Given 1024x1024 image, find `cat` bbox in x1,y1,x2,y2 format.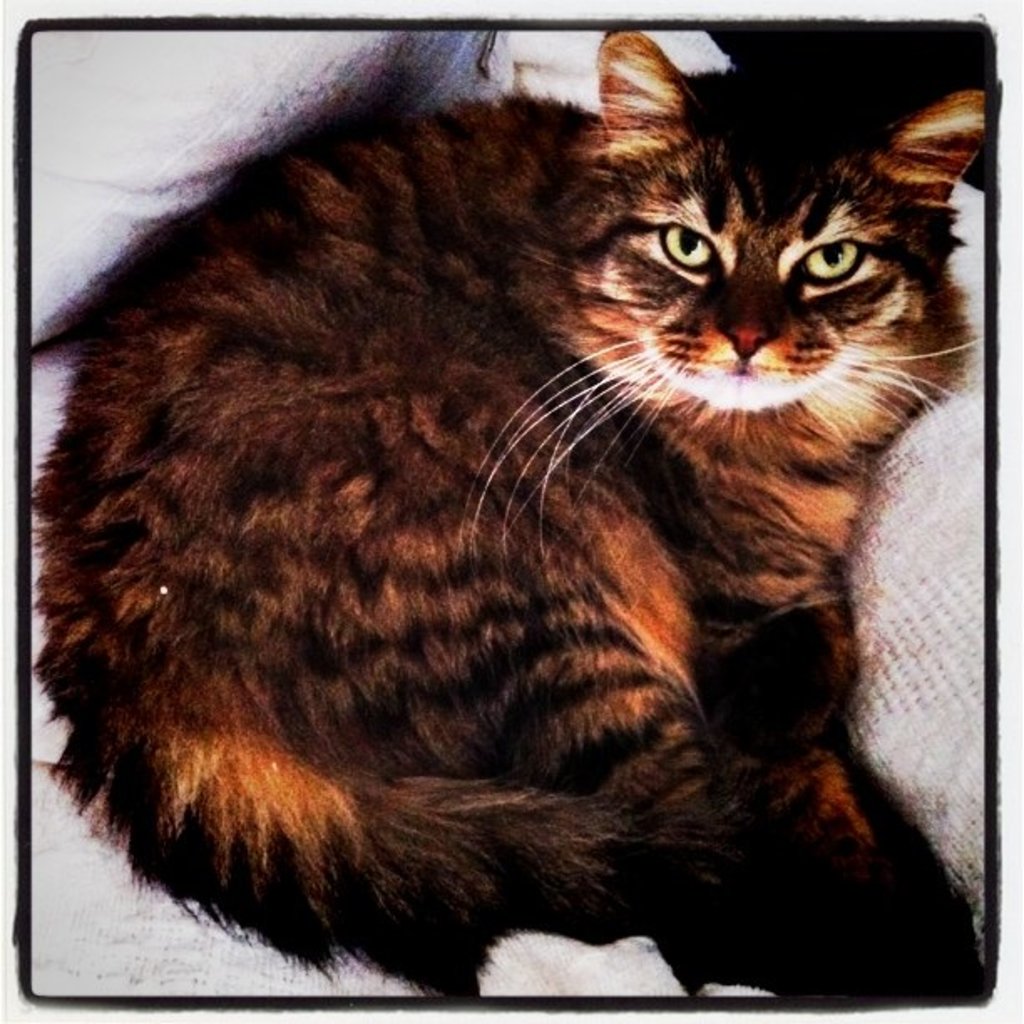
20,30,999,1002.
